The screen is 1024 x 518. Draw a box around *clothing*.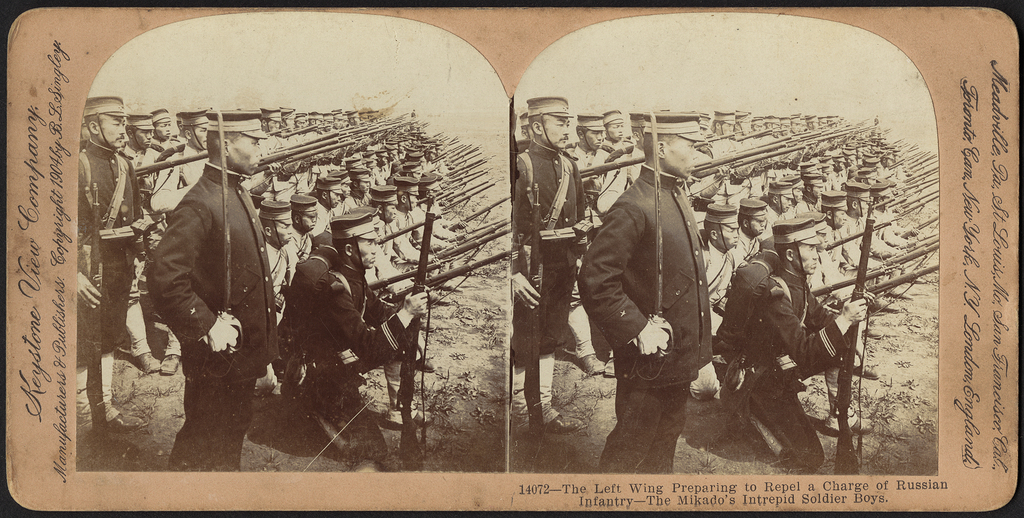
bbox=(571, 149, 620, 217).
